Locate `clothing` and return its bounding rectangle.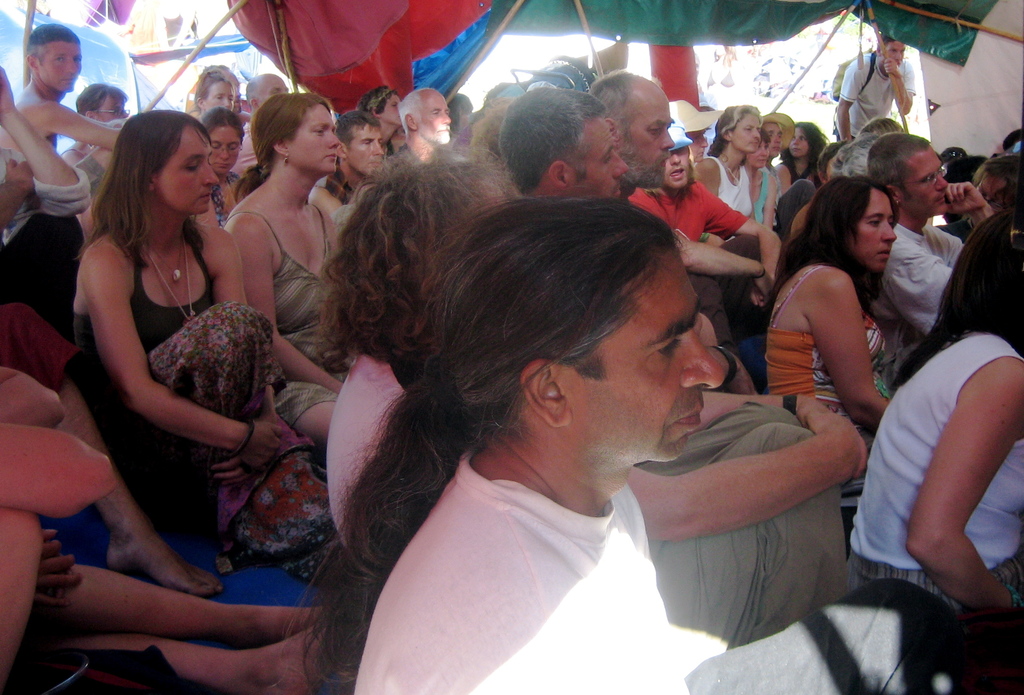
rect(746, 164, 771, 229).
